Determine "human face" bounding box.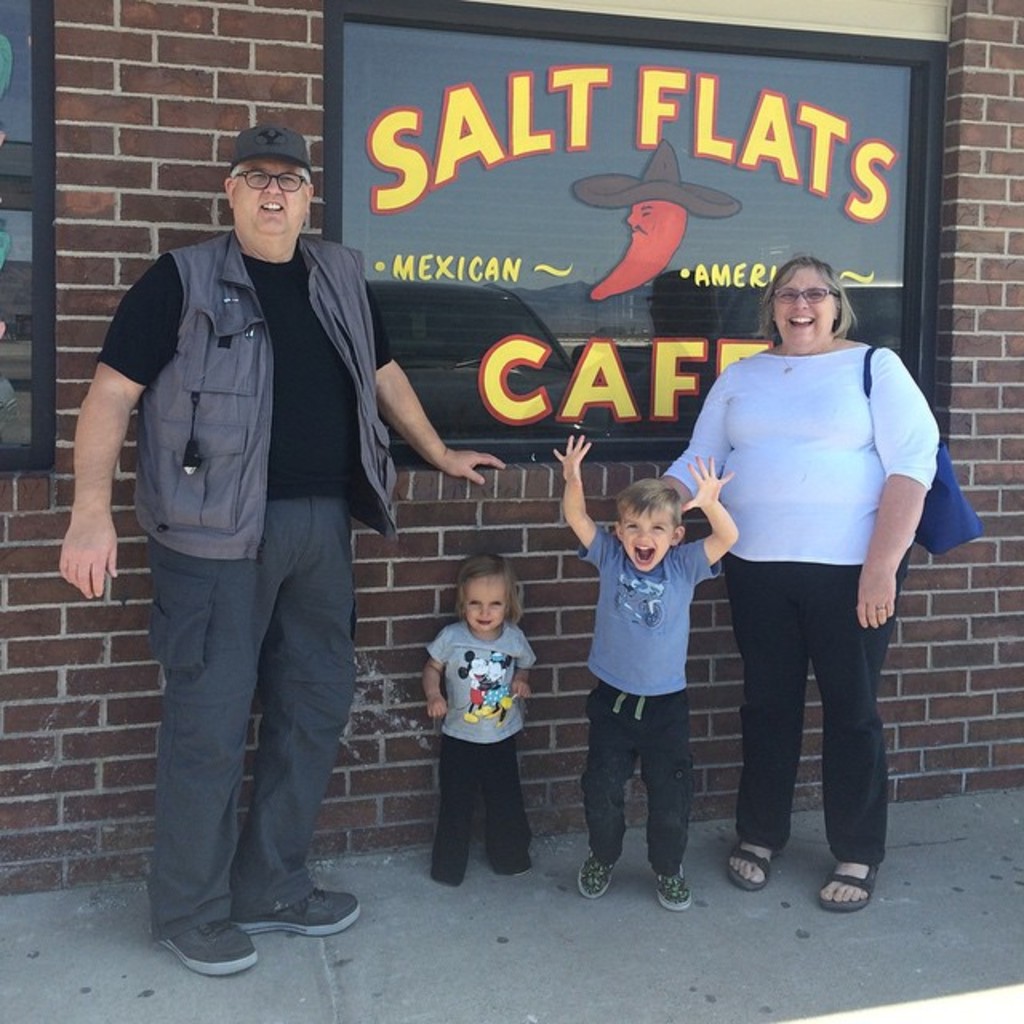
Determined: {"left": 459, "top": 576, "right": 504, "bottom": 630}.
